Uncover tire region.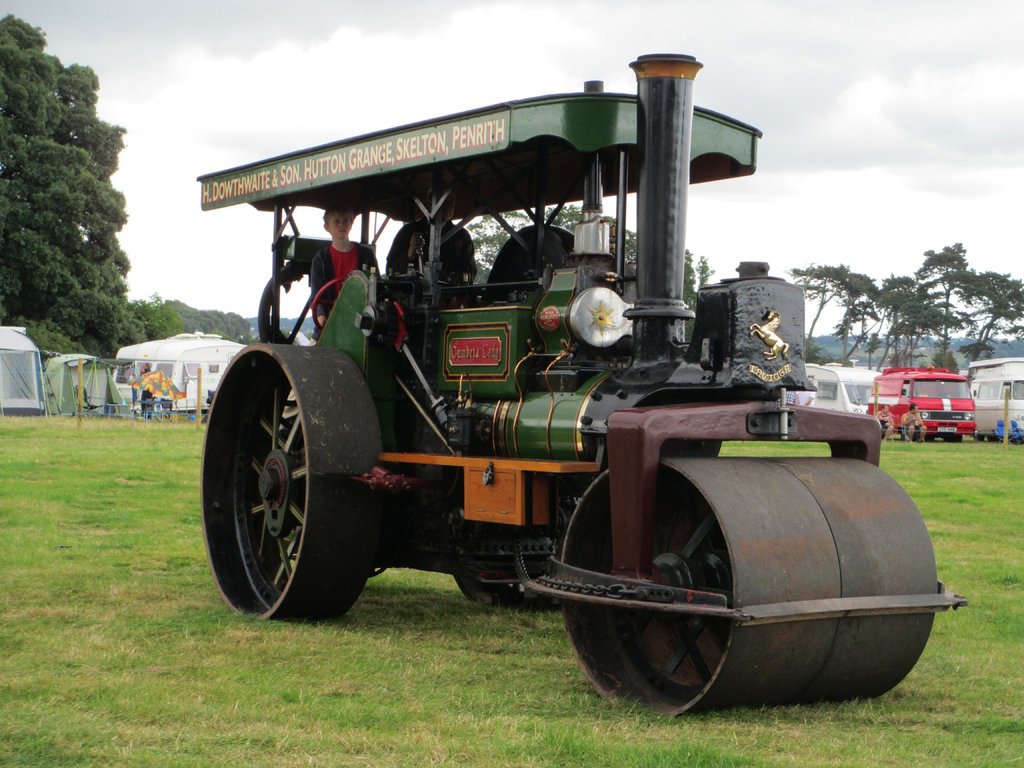
Uncovered: locate(898, 417, 916, 437).
